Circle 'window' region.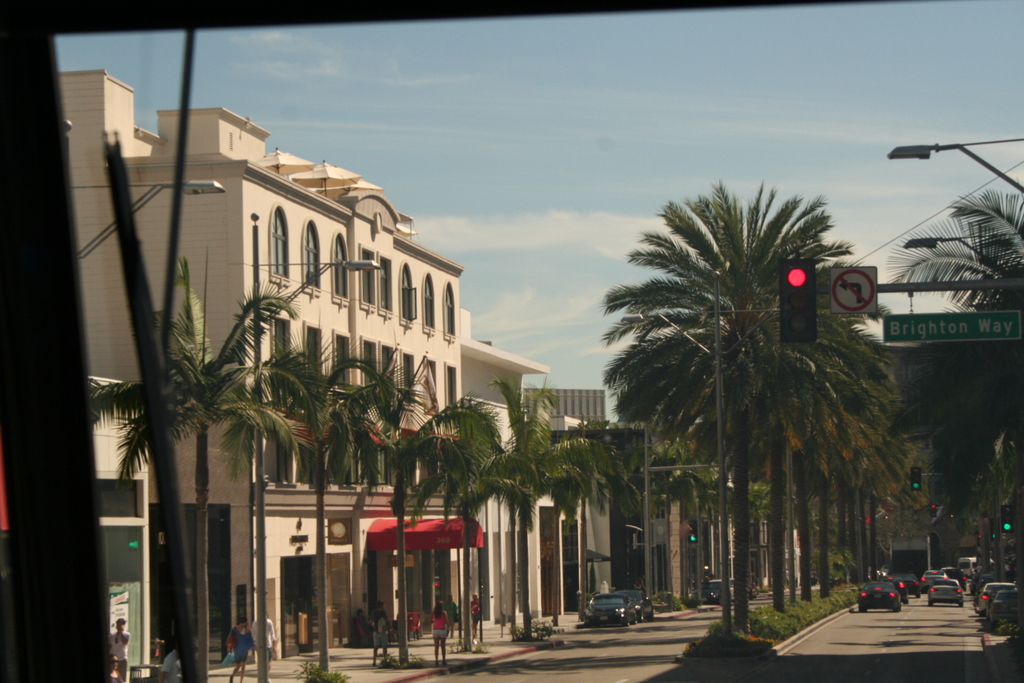
Region: l=399, t=258, r=420, b=325.
